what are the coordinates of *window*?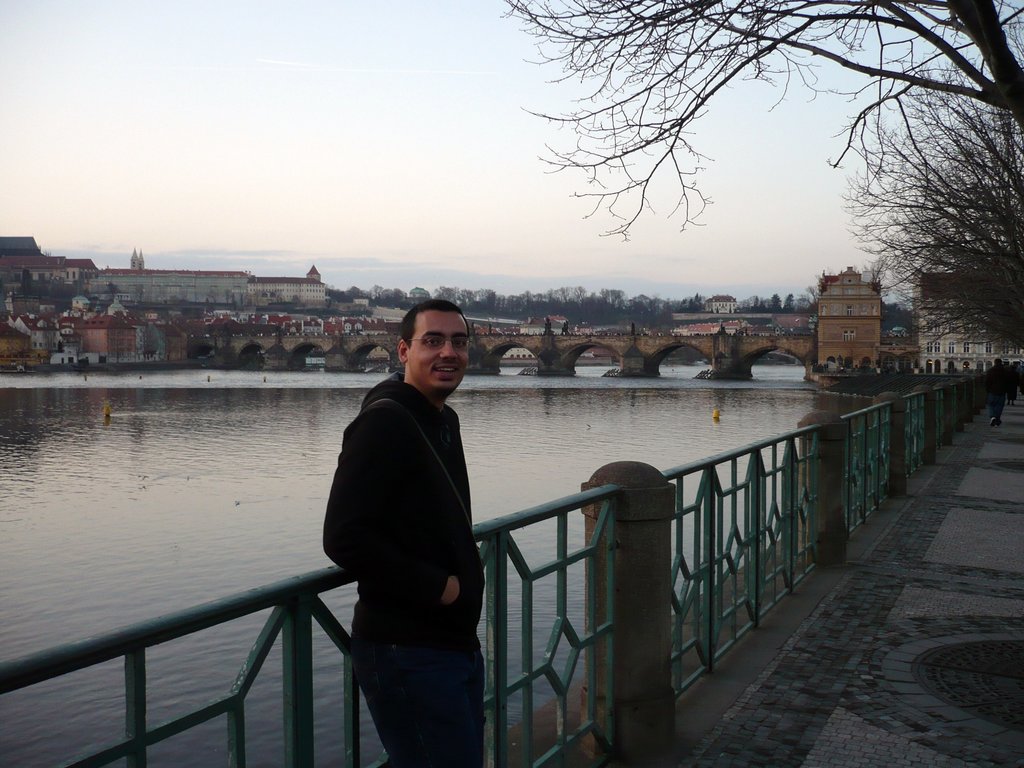
[842, 326, 858, 344].
